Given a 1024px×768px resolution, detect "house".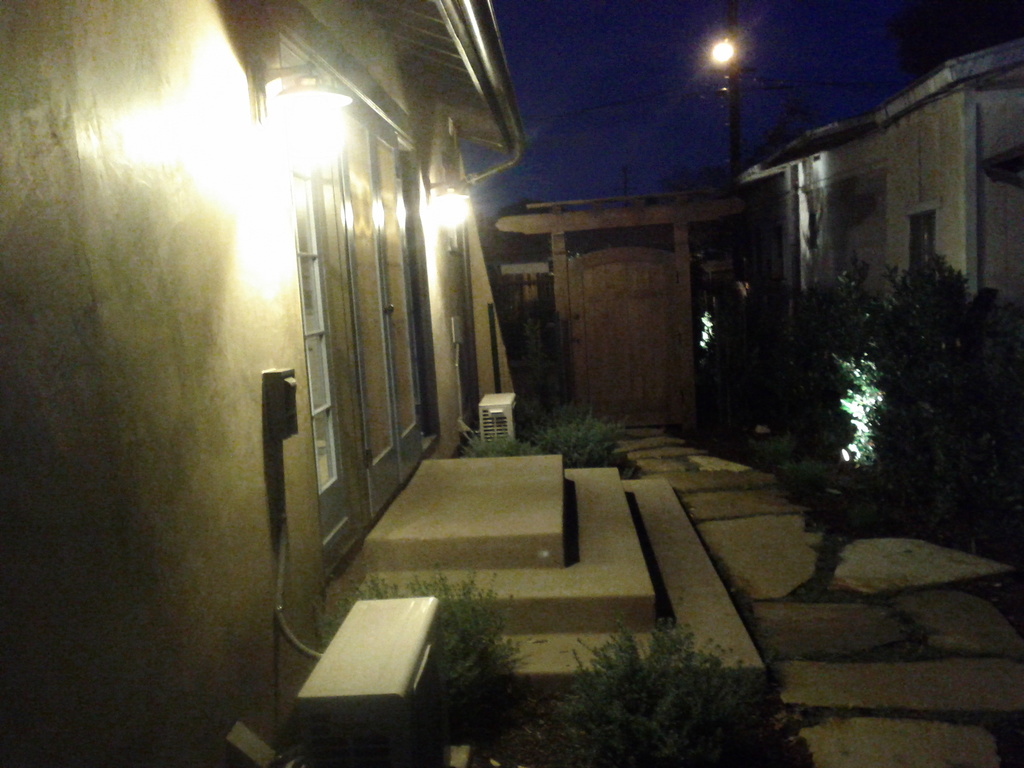
x1=739 y1=33 x2=1023 y2=305.
